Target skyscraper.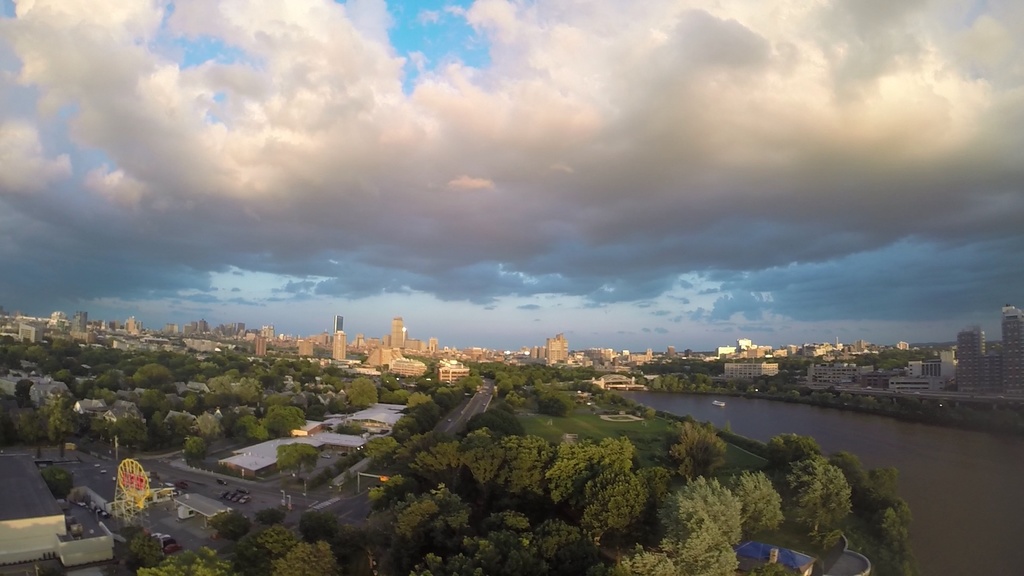
Target region: x1=739 y1=336 x2=751 y2=347.
